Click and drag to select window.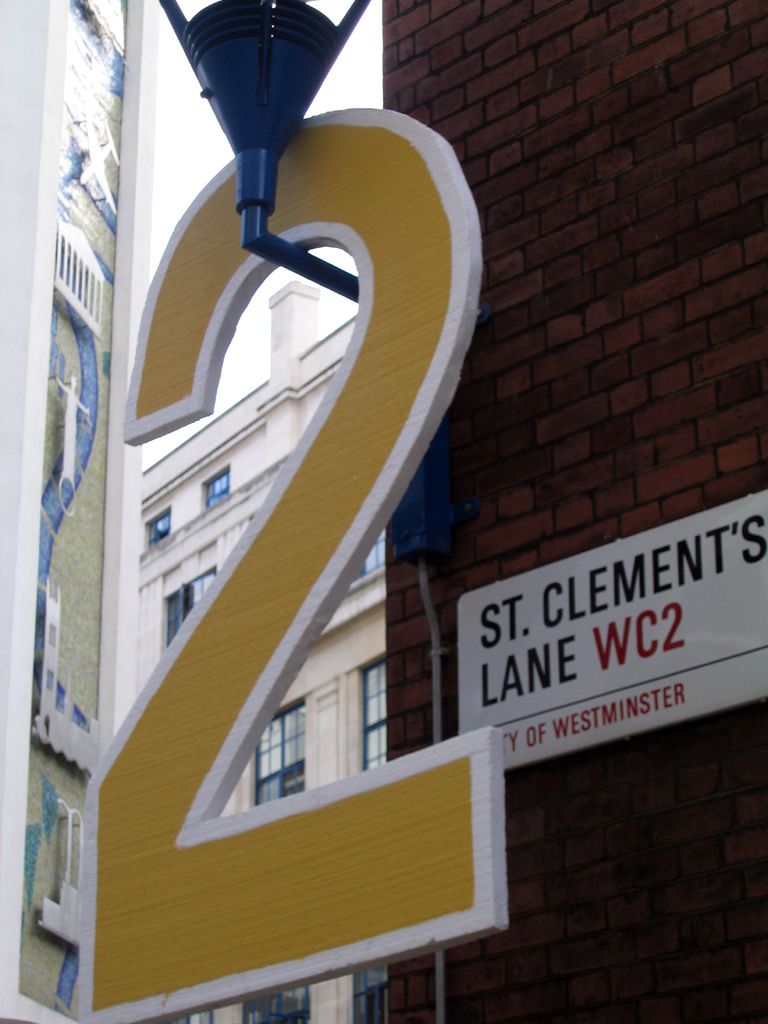
Selection: <region>245, 984, 310, 1023</region>.
